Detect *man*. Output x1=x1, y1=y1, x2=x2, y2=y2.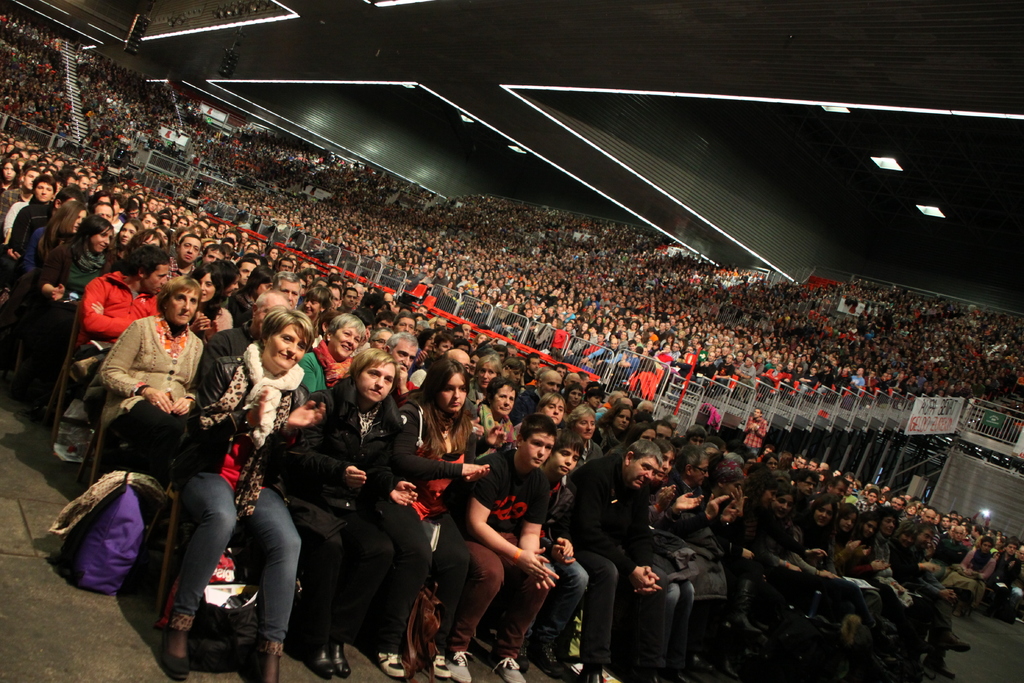
x1=168, y1=240, x2=198, y2=273.
